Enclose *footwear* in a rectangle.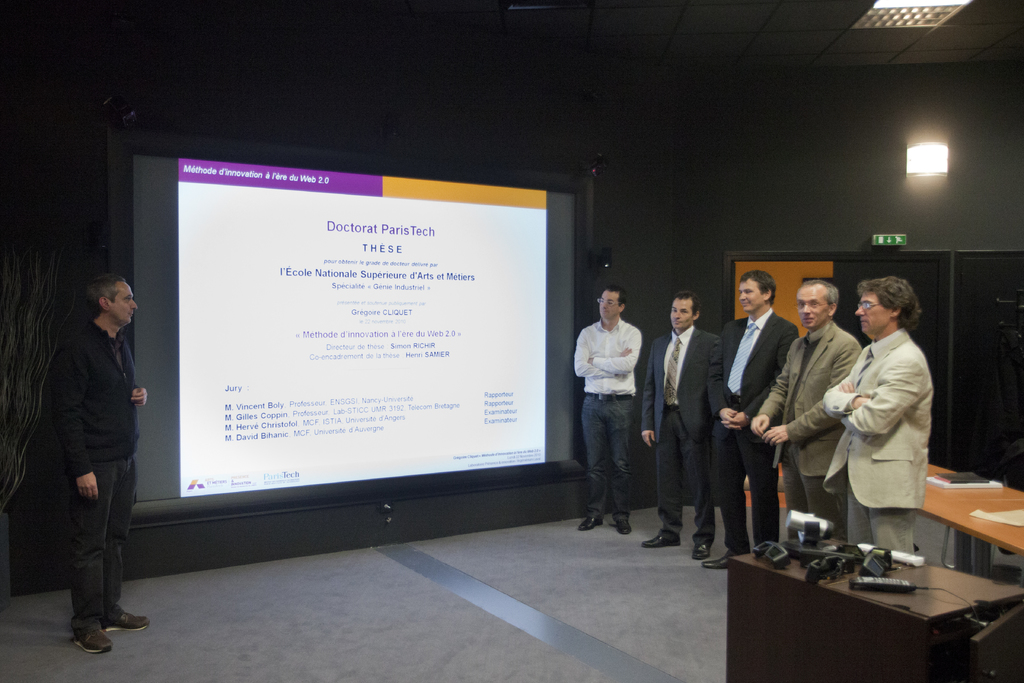
<box>76,632,112,653</box>.
